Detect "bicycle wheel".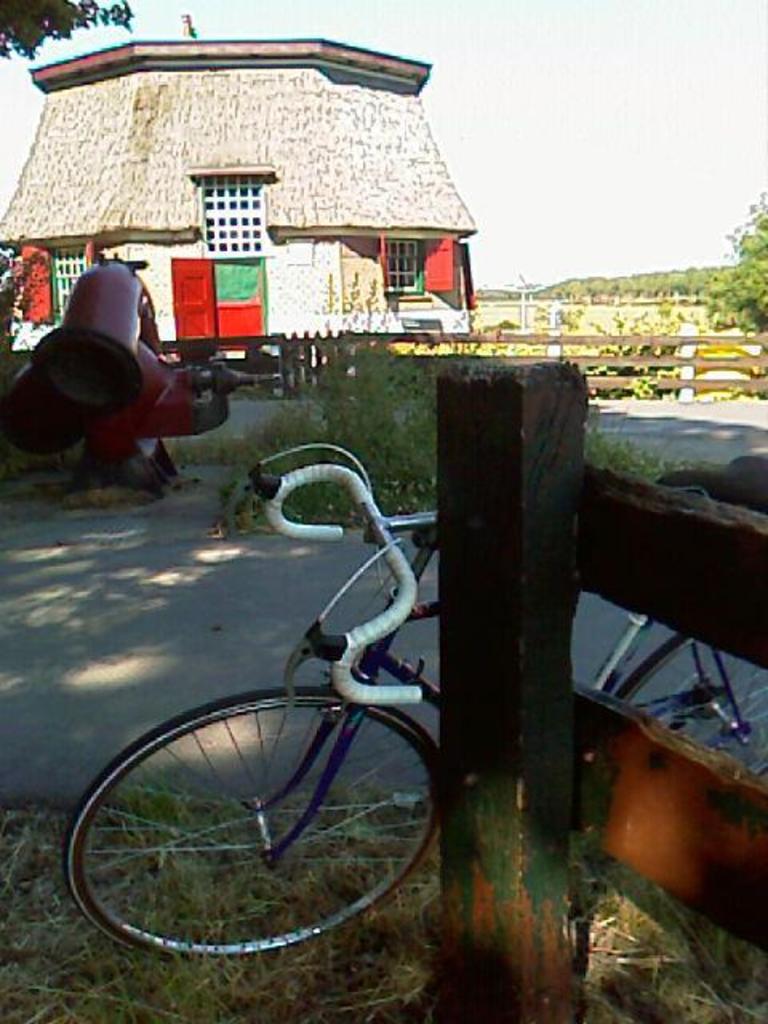
Detected at bbox=(610, 634, 766, 779).
